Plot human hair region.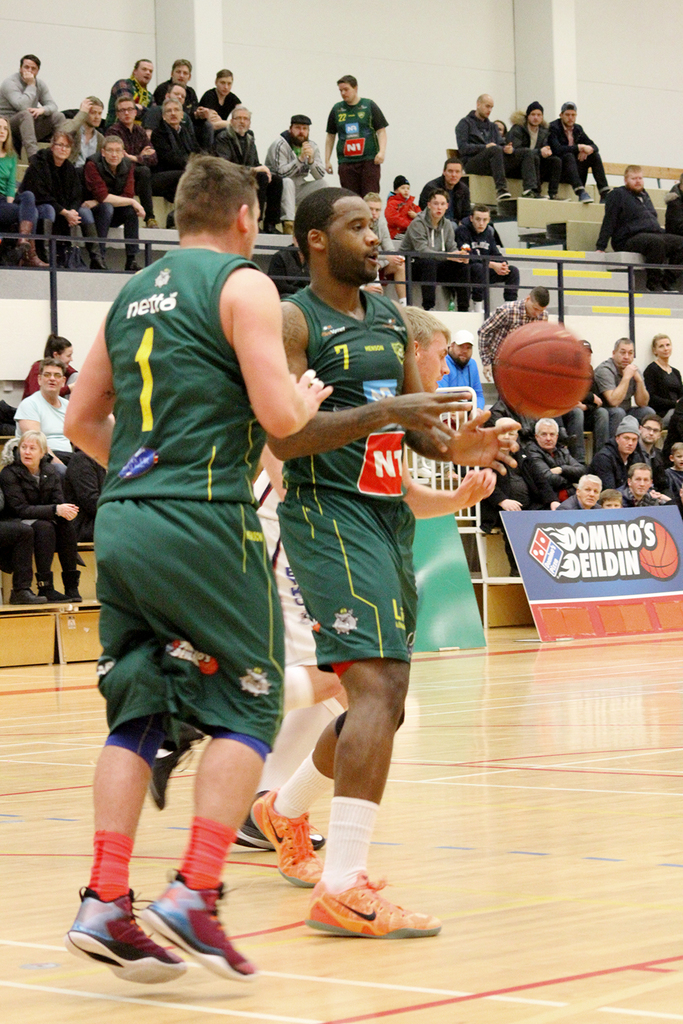
Plotted at region(609, 336, 632, 357).
